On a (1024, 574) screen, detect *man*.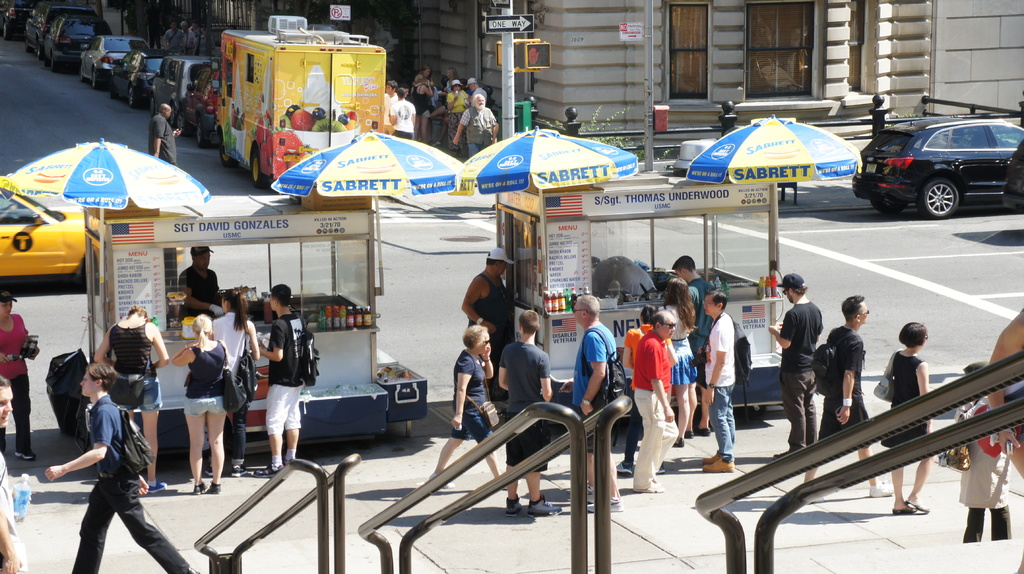
bbox=[454, 93, 504, 155].
